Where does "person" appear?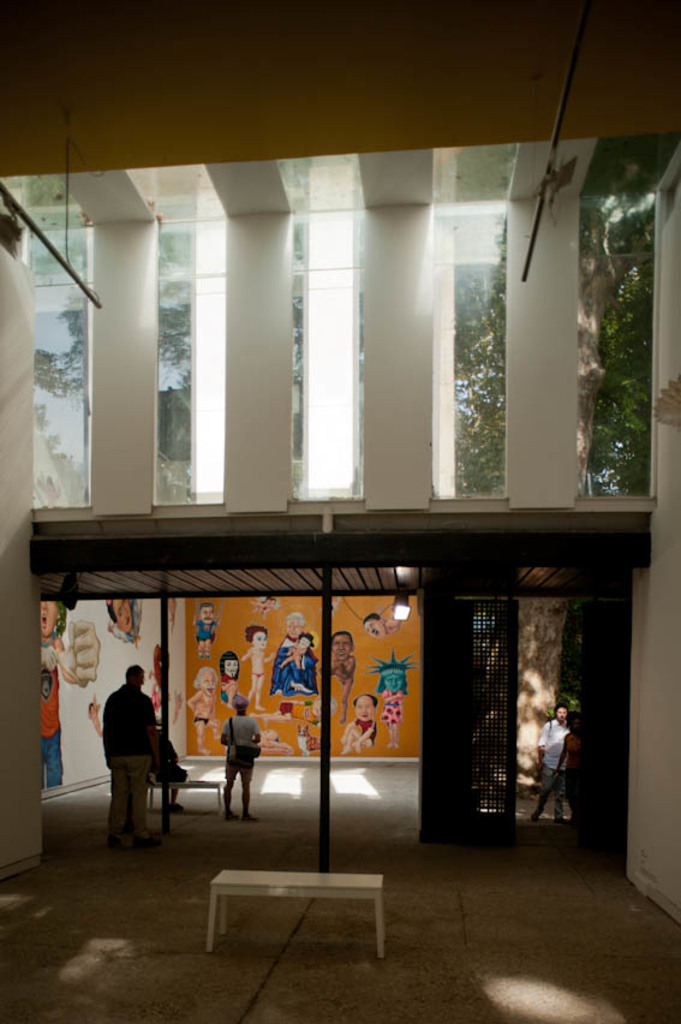
Appears at x1=191 y1=605 x2=222 y2=660.
